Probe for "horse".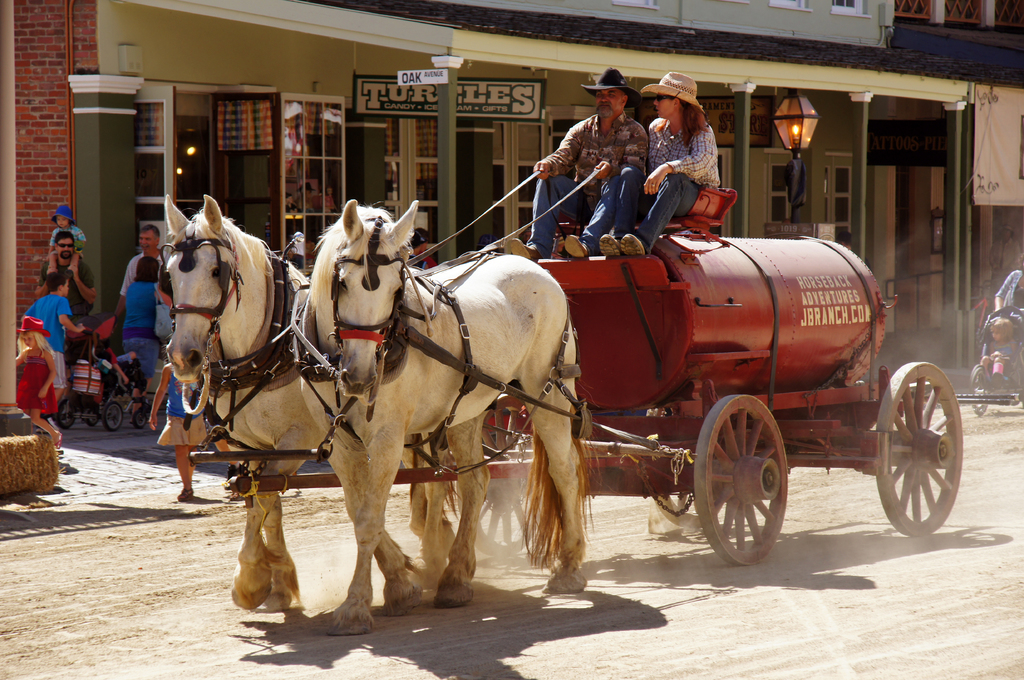
Probe result: bbox(164, 192, 463, 615).
